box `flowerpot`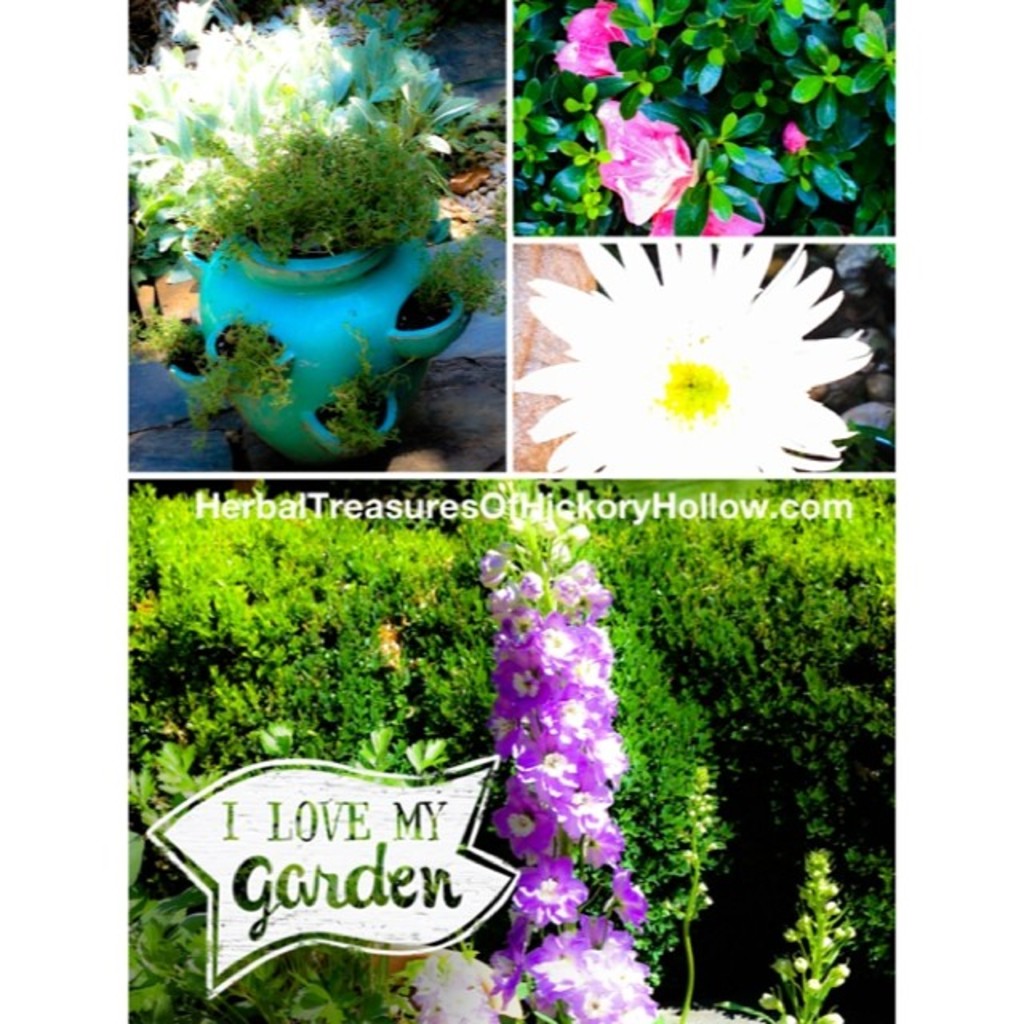
(x1=176, y1=184, x2=474, y2=450)
